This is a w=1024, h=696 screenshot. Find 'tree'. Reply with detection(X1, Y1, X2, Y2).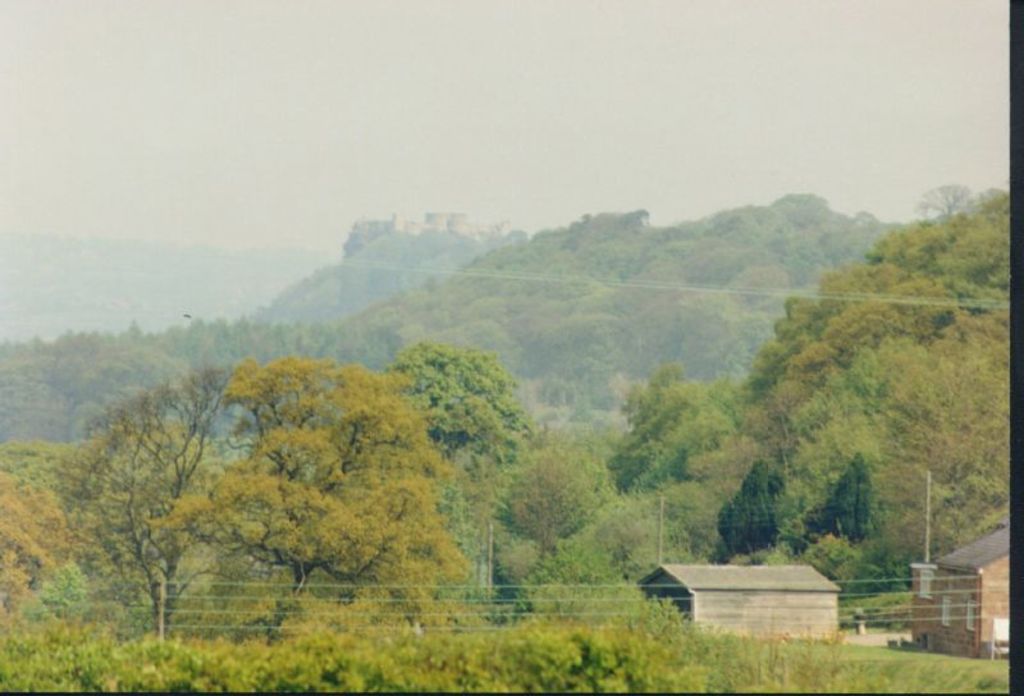
detection(713, 189, 1010, 601).
